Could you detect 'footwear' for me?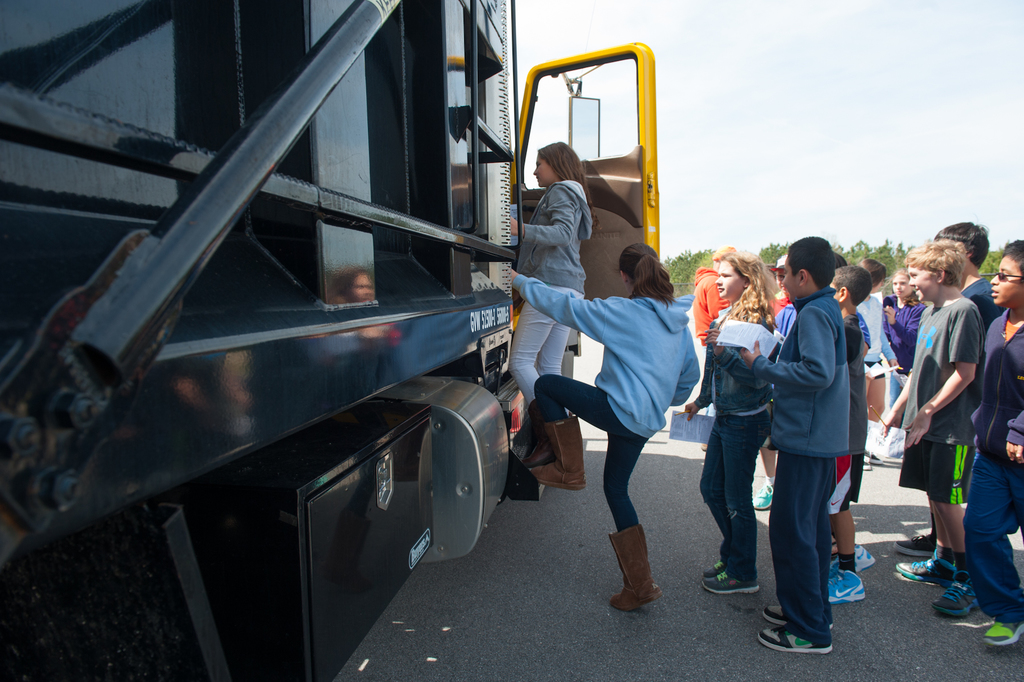
Detection result: {"left": 892, "top": 528, "right": 935, "bottom": 554}.
